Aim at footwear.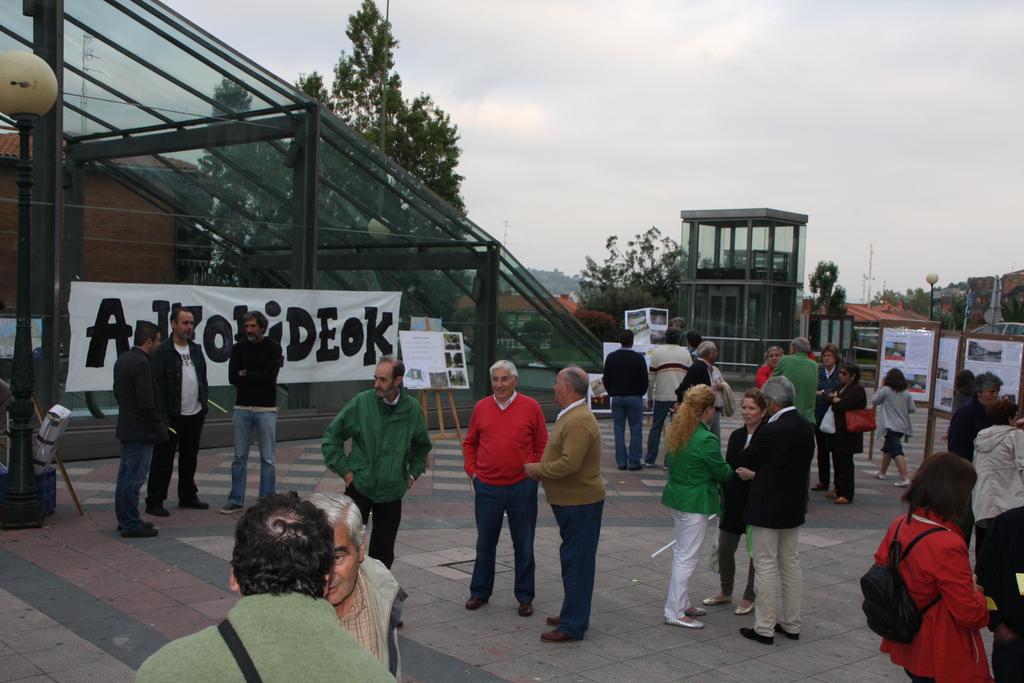
Aimed at bbox(875, 468, 885, 481).
